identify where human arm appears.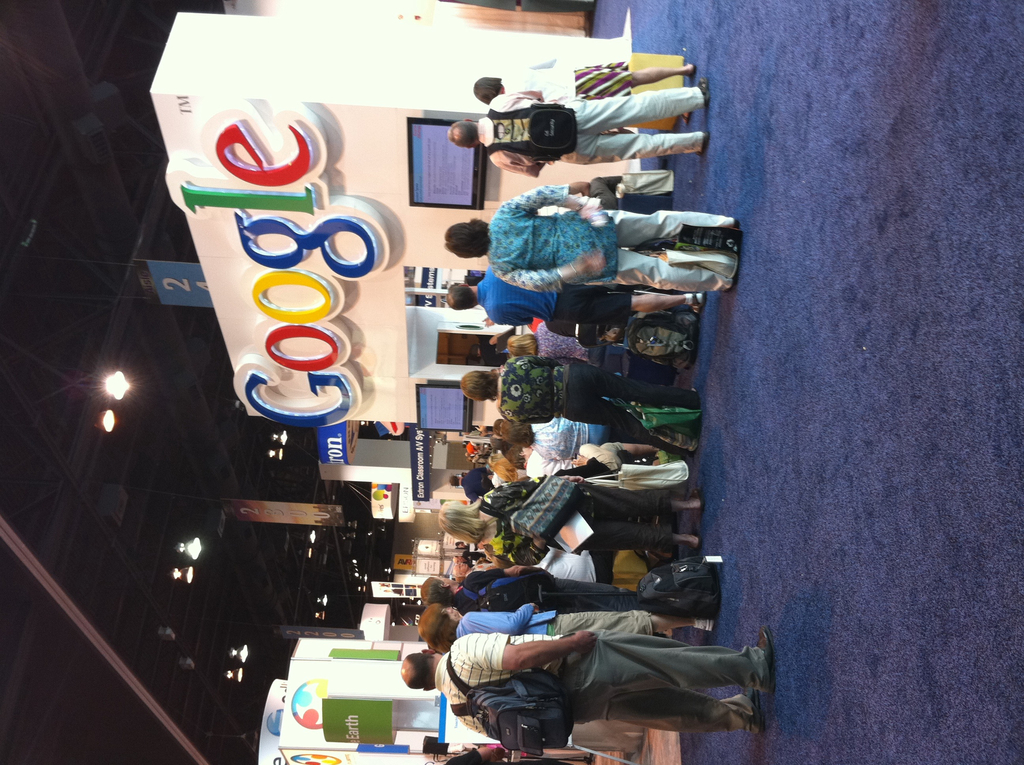
Appears at {"x1": 500, "y1": 85, "x2": 576, "y2": 99}.
